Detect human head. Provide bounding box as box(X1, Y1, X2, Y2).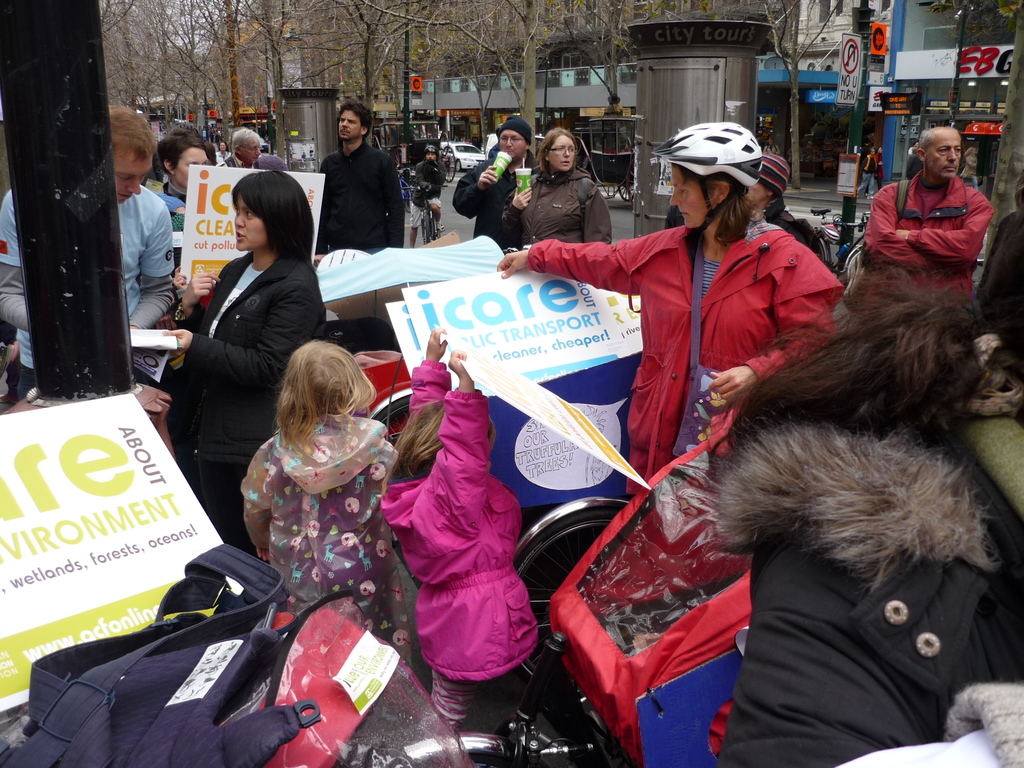
box(262, 337, 356, 438).
